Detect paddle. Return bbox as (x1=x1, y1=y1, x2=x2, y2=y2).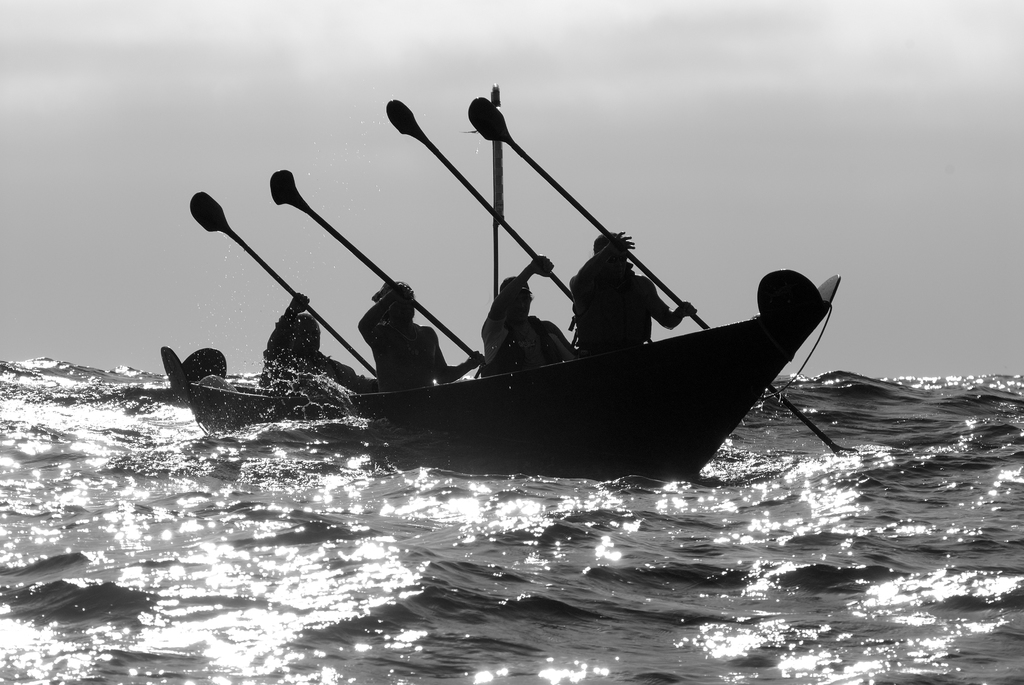
(x1=364, y1=91, x2=593, y2=342).
